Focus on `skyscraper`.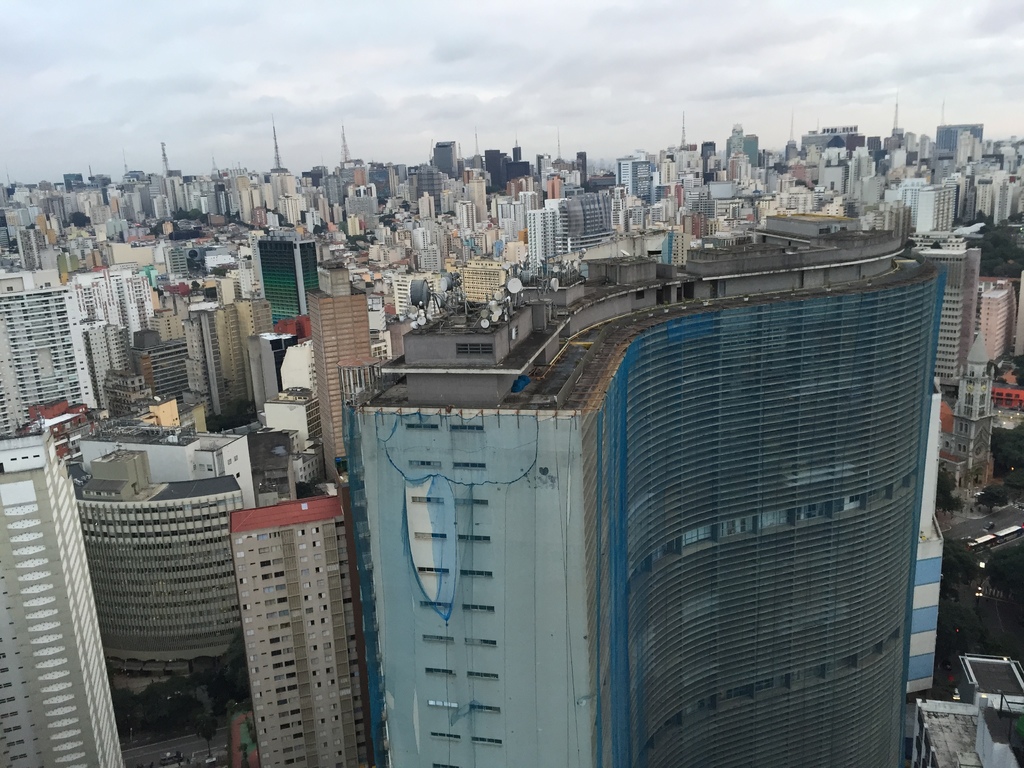
Focused at {"left": 908, "top": 135, "right": 920, "bottom": 150}.
